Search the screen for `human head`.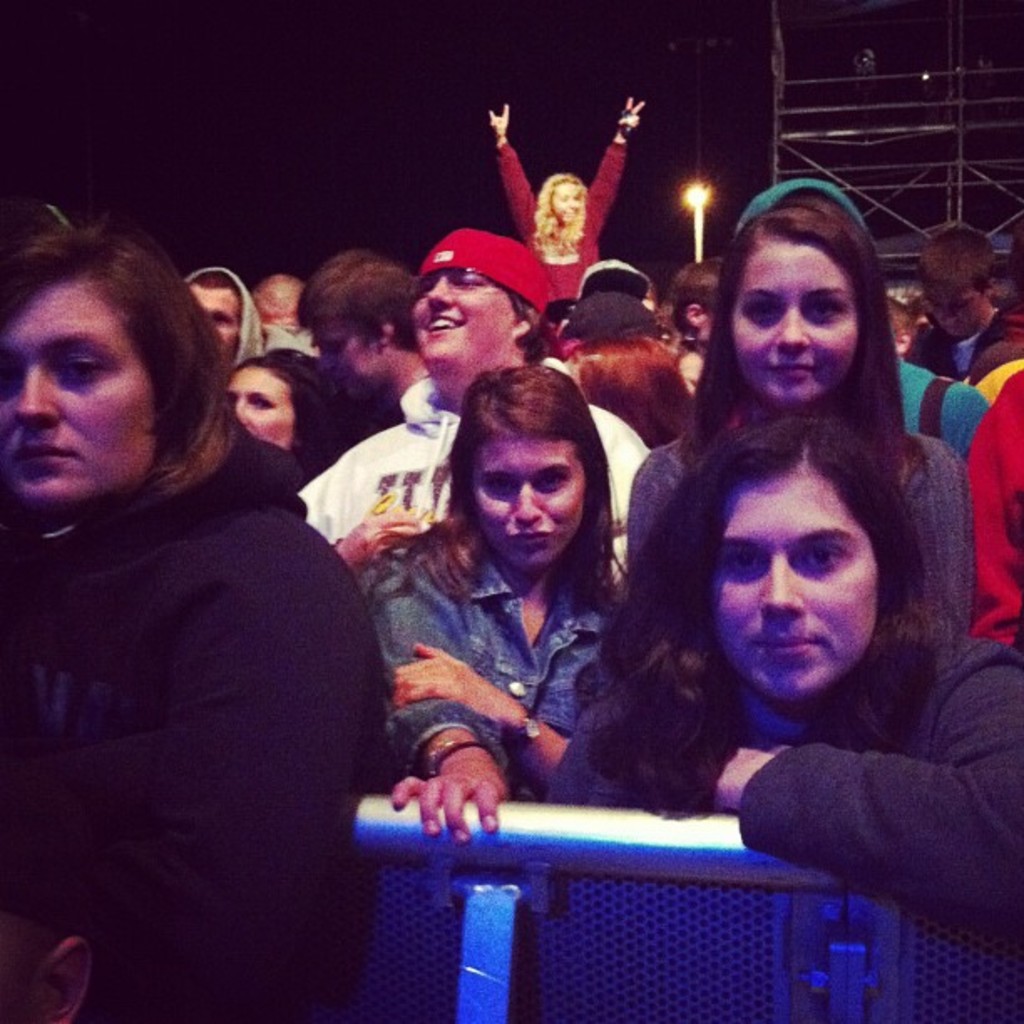
Found at [x1=559, y1=293, x2=668, y2=351].
